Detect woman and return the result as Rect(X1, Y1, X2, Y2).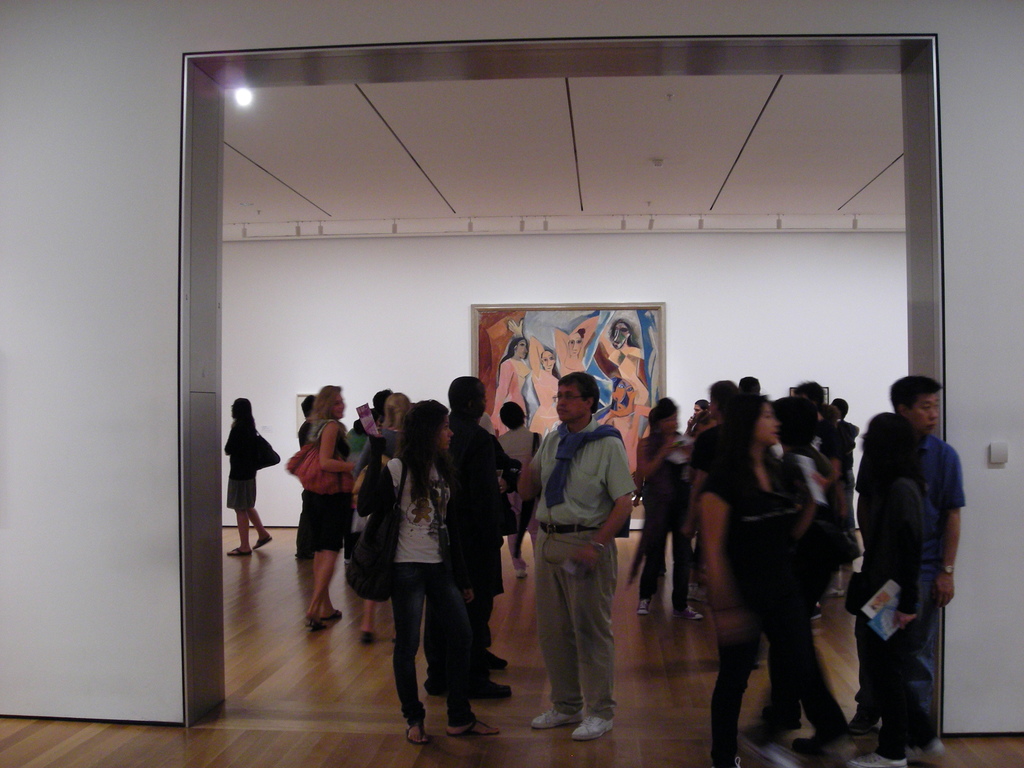
Rect(605, 307, 659, 401).
